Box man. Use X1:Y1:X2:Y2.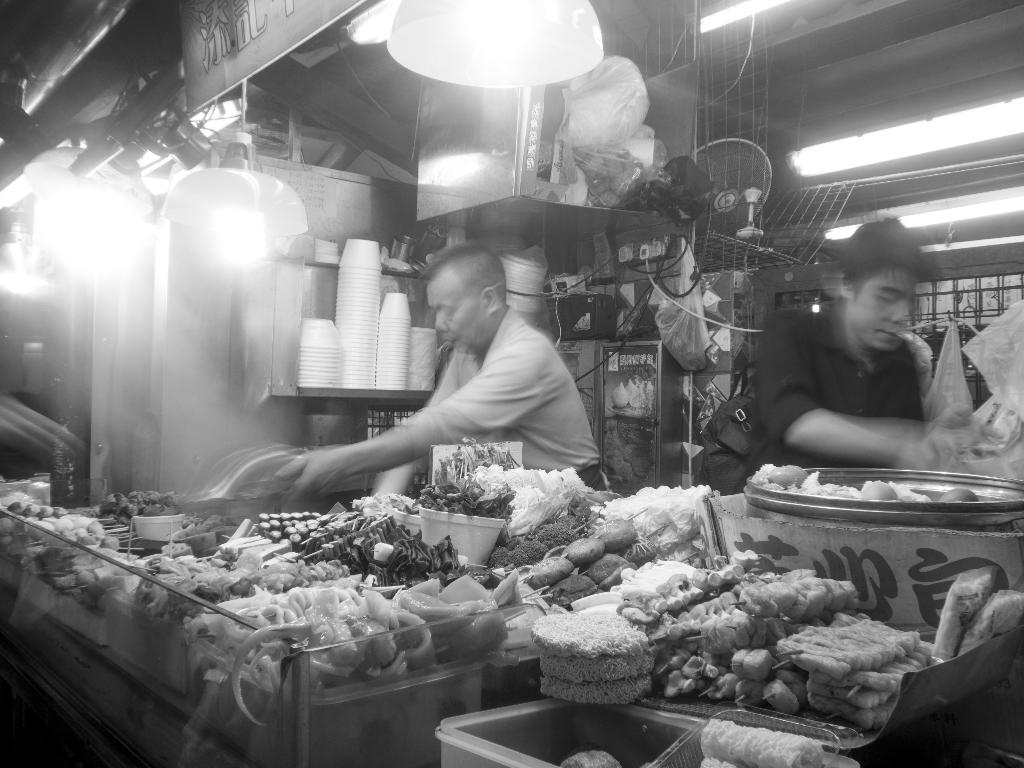
696:202:957:486.
